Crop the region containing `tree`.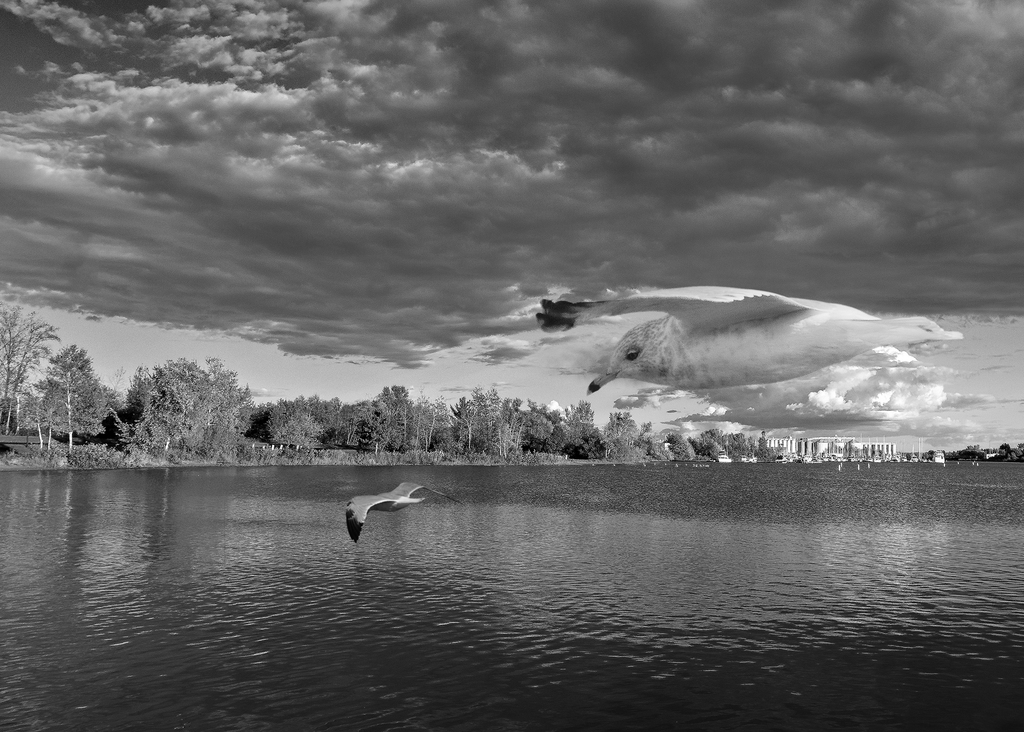
Crop region: rect(21, 394, 47, 446).
